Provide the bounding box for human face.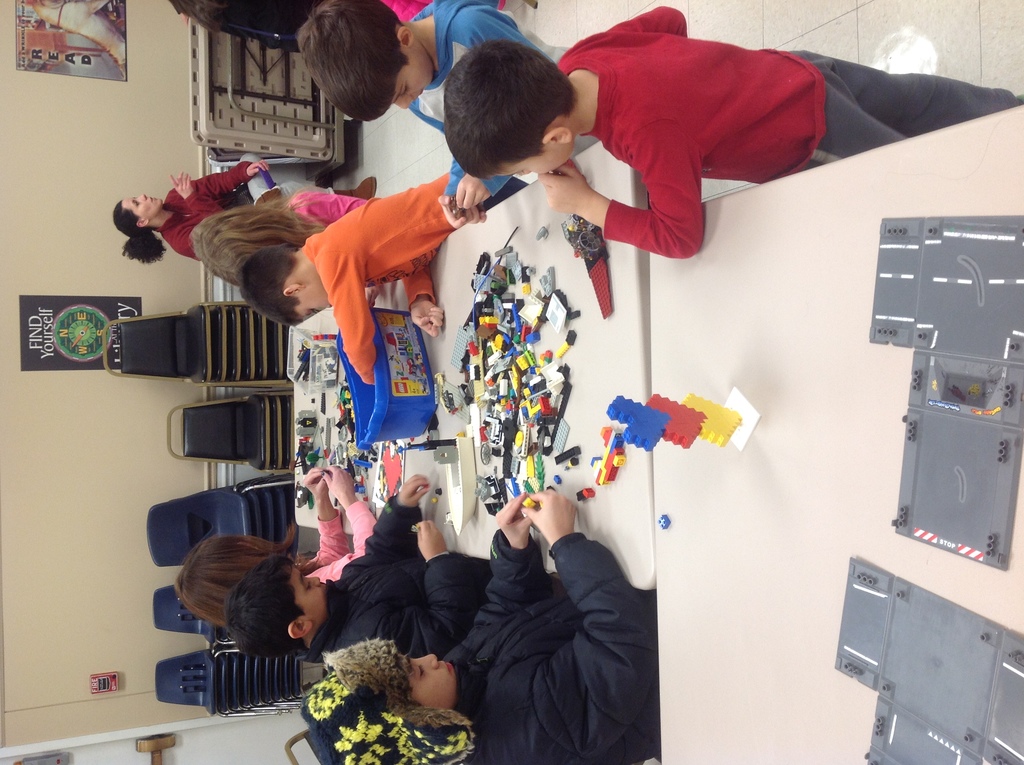
x1=495 y1=140 x2=577 y2=180.
